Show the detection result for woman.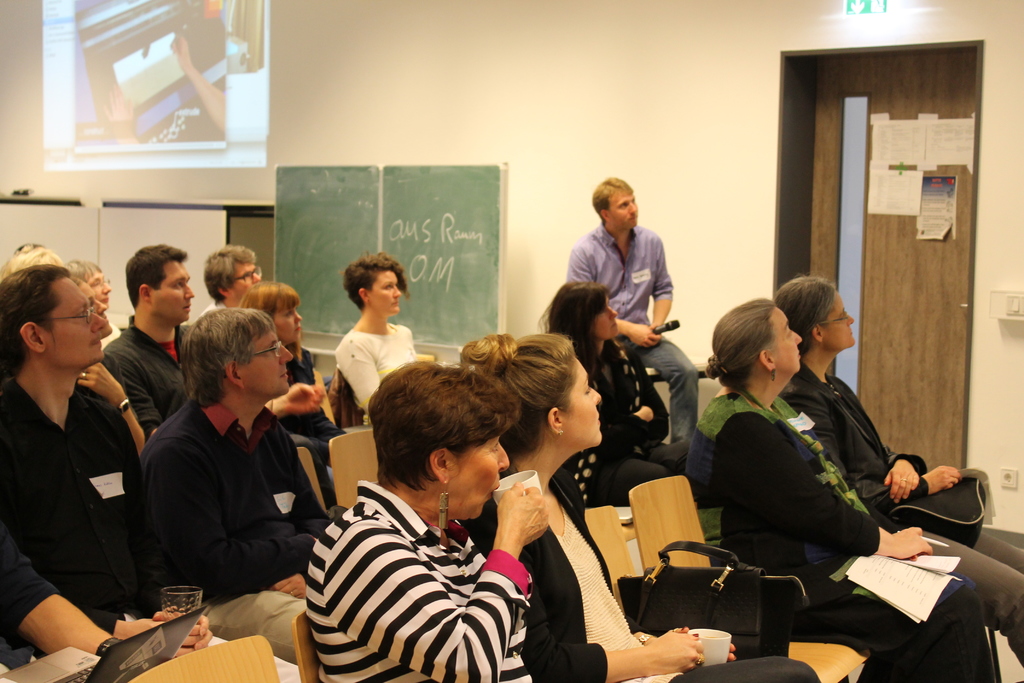
select_region(541, 280, 688, 516).
